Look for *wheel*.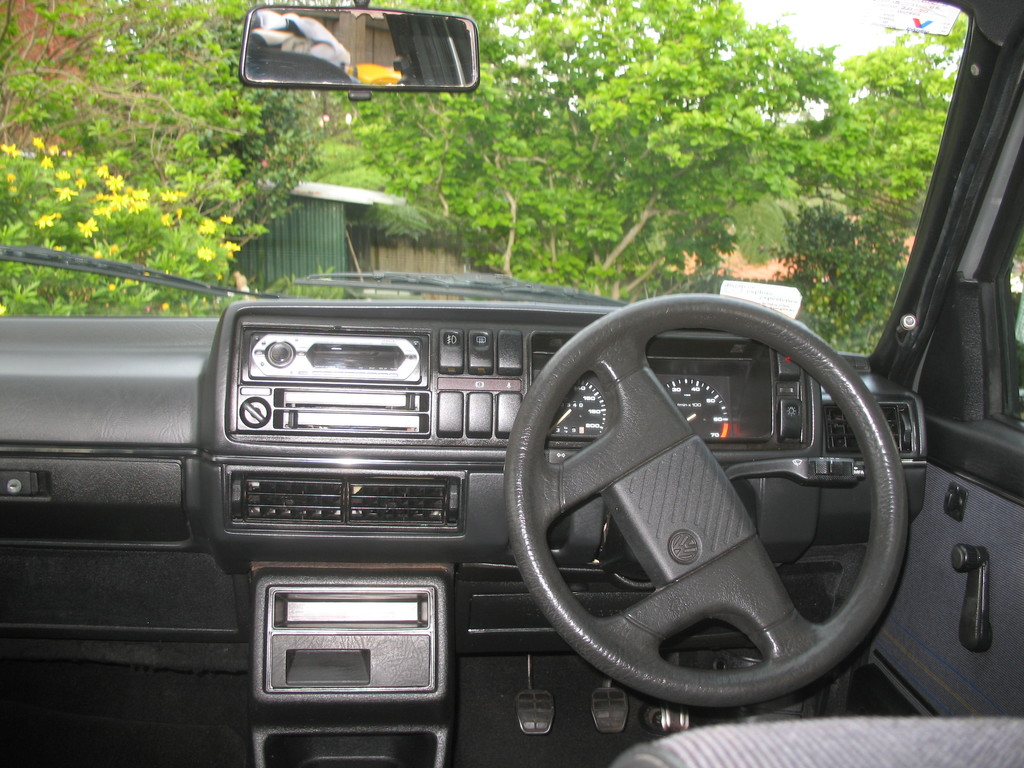
Found: bbox(485, 299, 894, 730).
